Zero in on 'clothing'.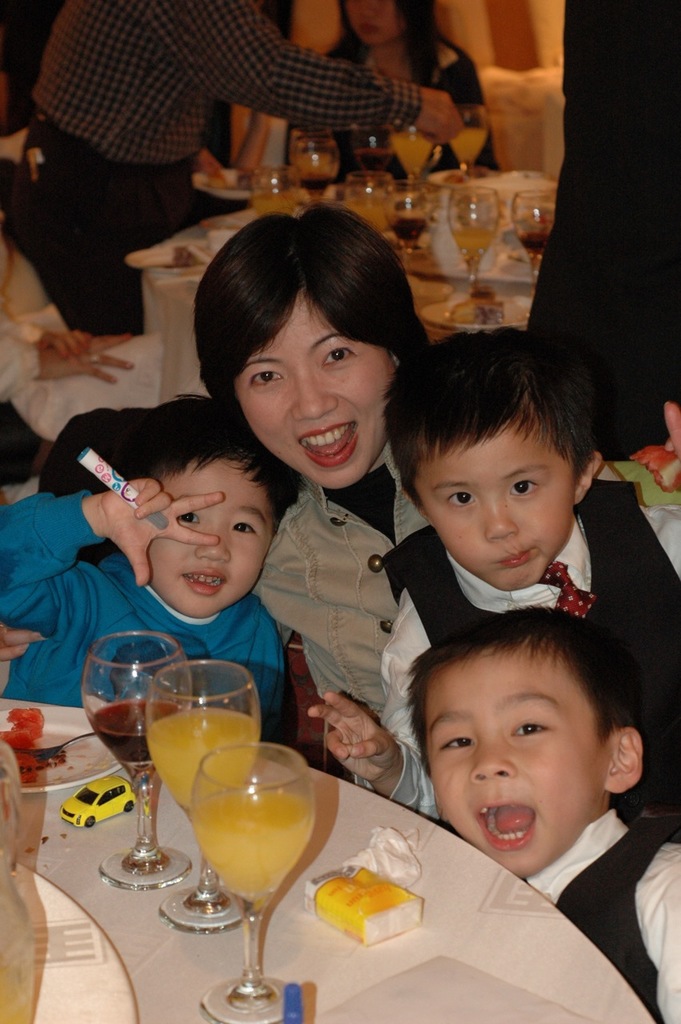
Zeroed in: <region>243, 446, 439, 797</region>.
